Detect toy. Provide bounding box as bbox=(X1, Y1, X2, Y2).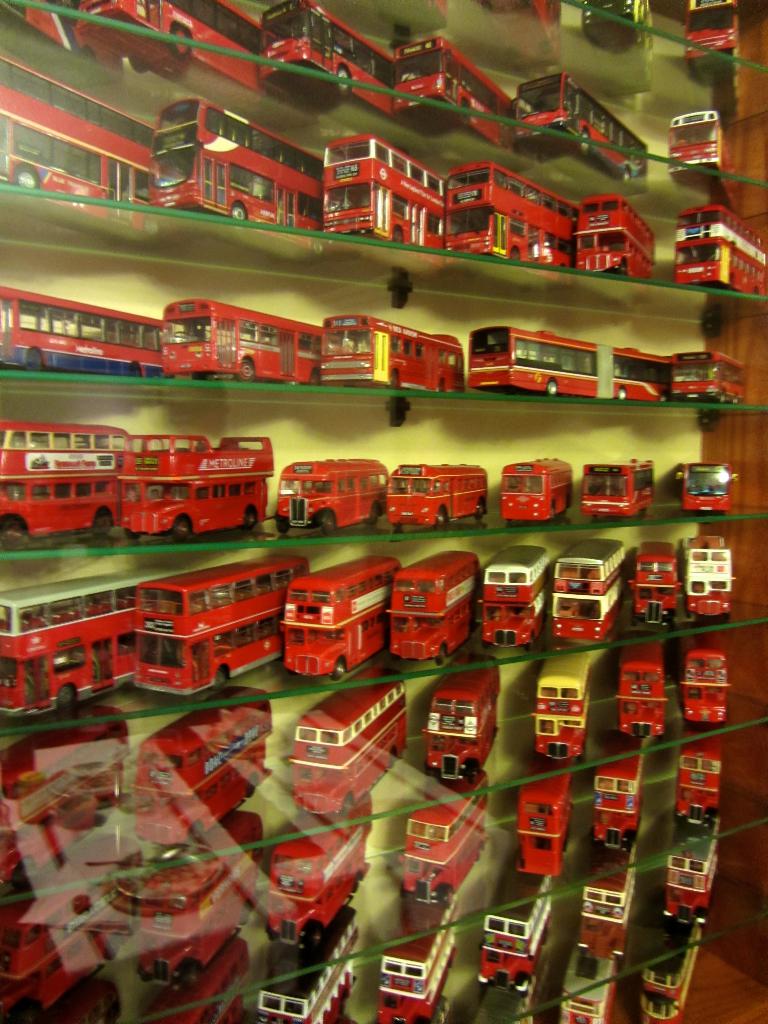
bbox=(464, 979, 537, 1023).
